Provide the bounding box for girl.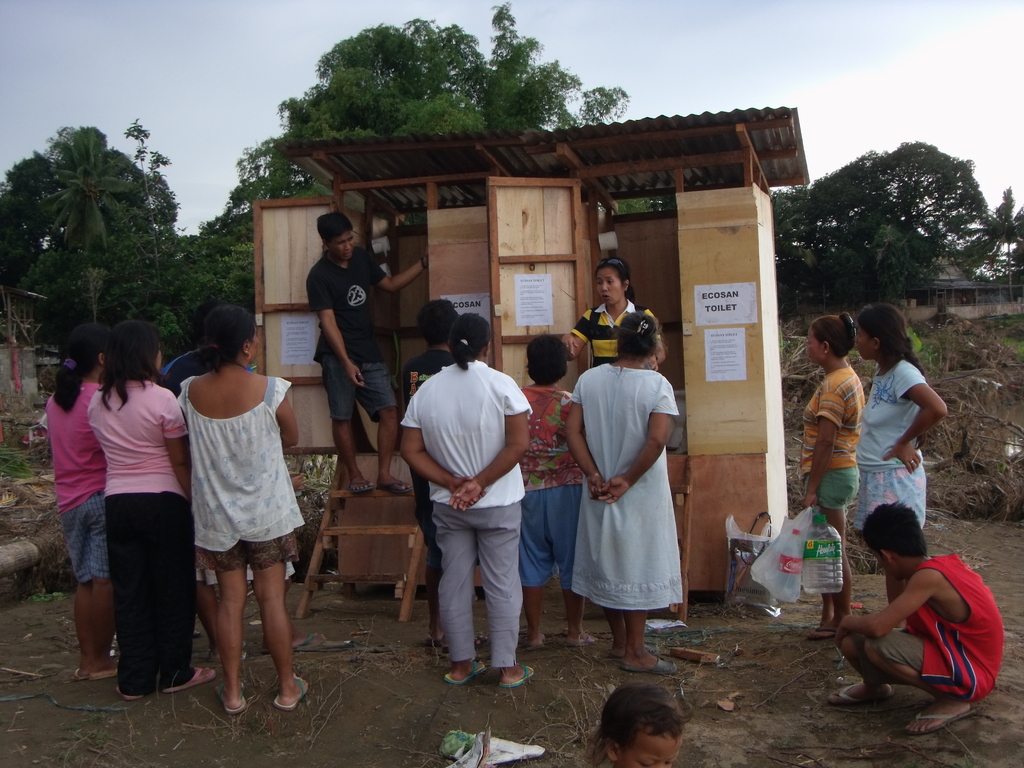
box(167, 305, 316, 715).
